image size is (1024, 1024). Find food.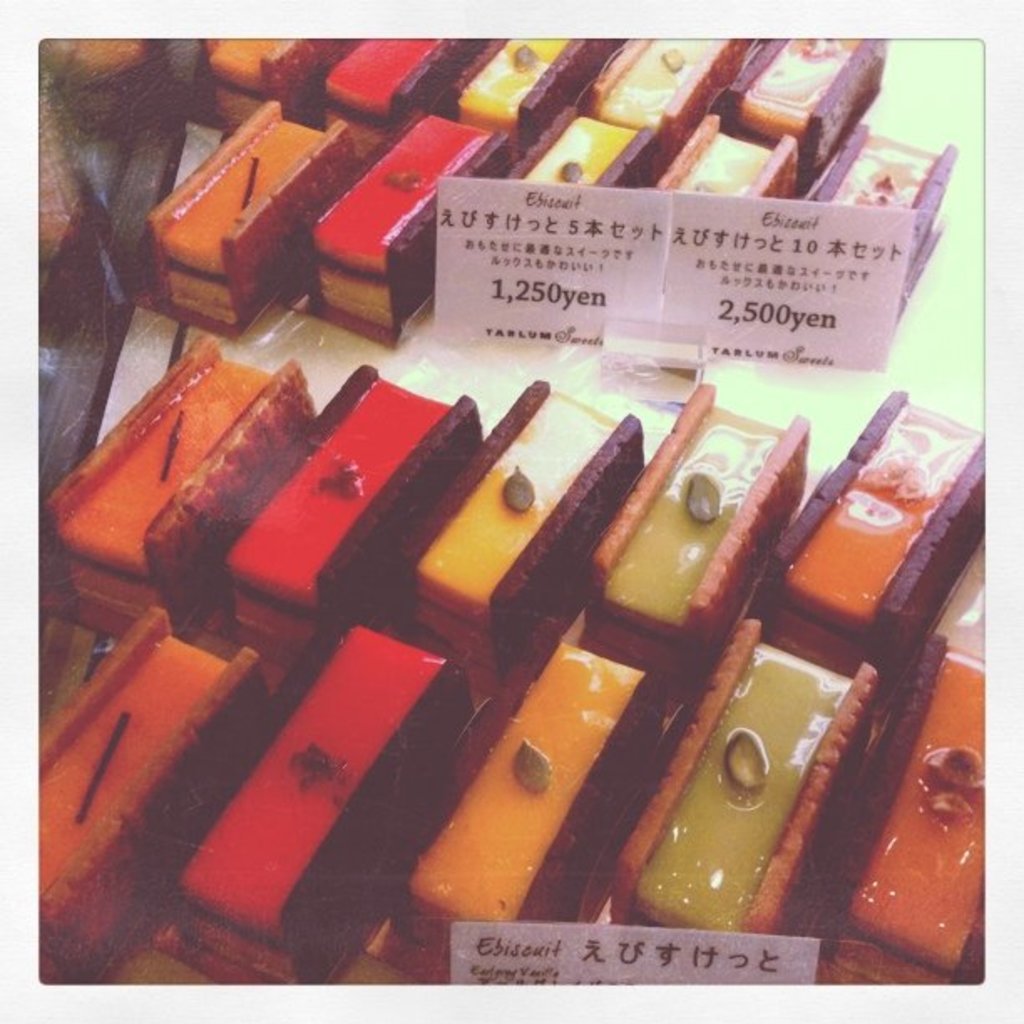
581, 32, 748, 162.
